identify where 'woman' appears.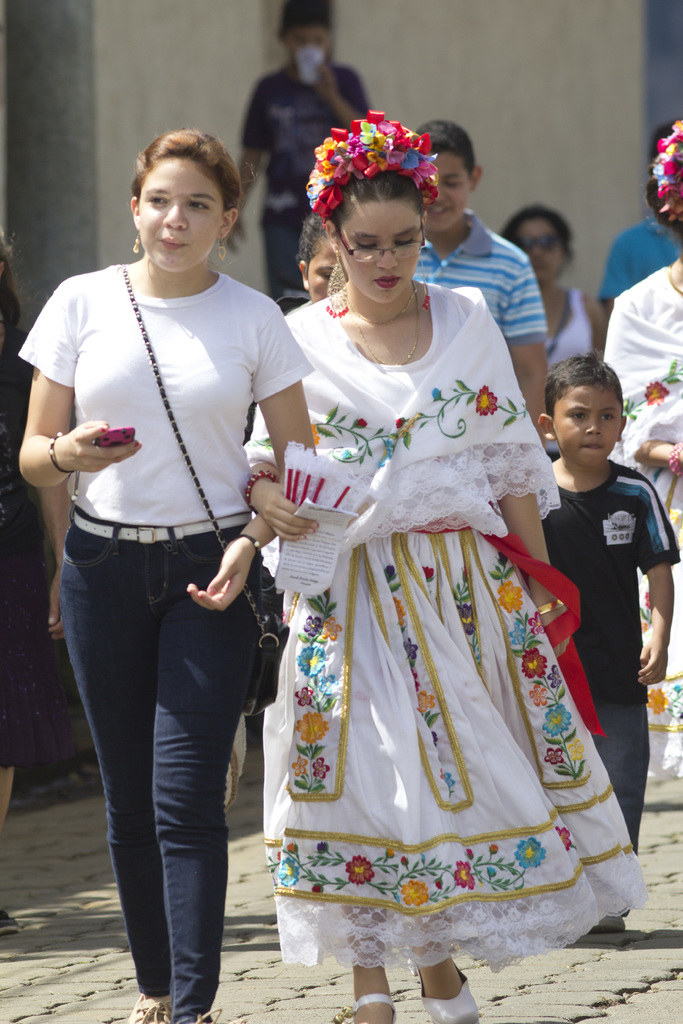
Appears at detection(602, 116, 682, 791).
